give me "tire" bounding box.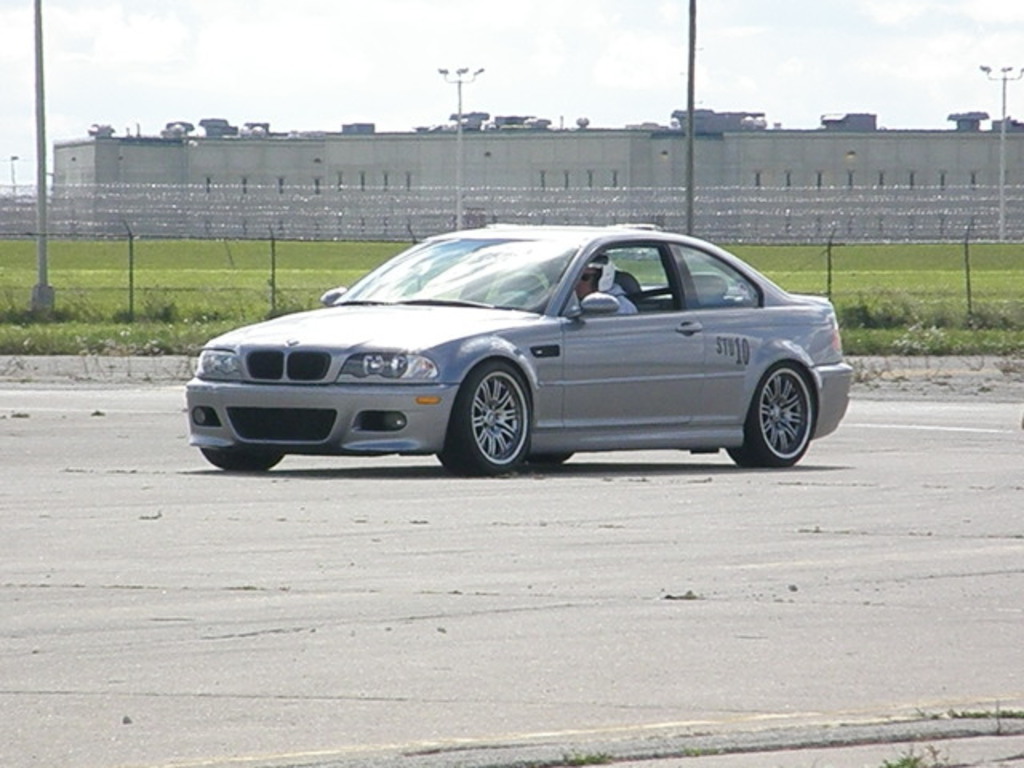
Rect(725, 371, 814, 466).
